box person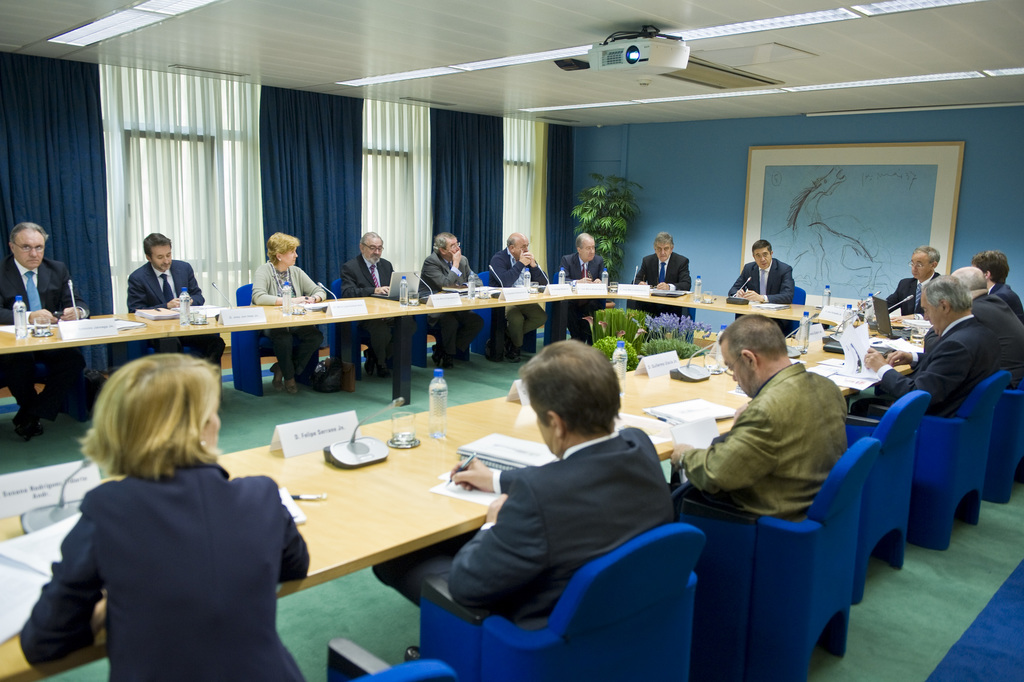
<region>342, 230, 396, 377</region>
